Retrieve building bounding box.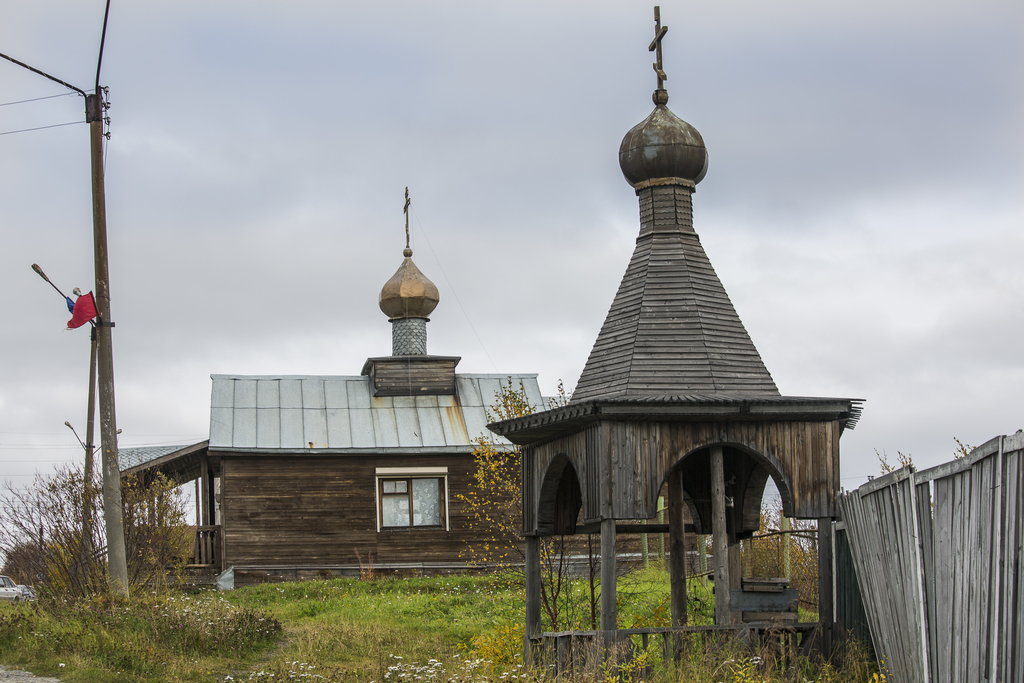
Bounding box: {"x1": 120, "y1": 186, "x2": 715, "y2": 593}.
